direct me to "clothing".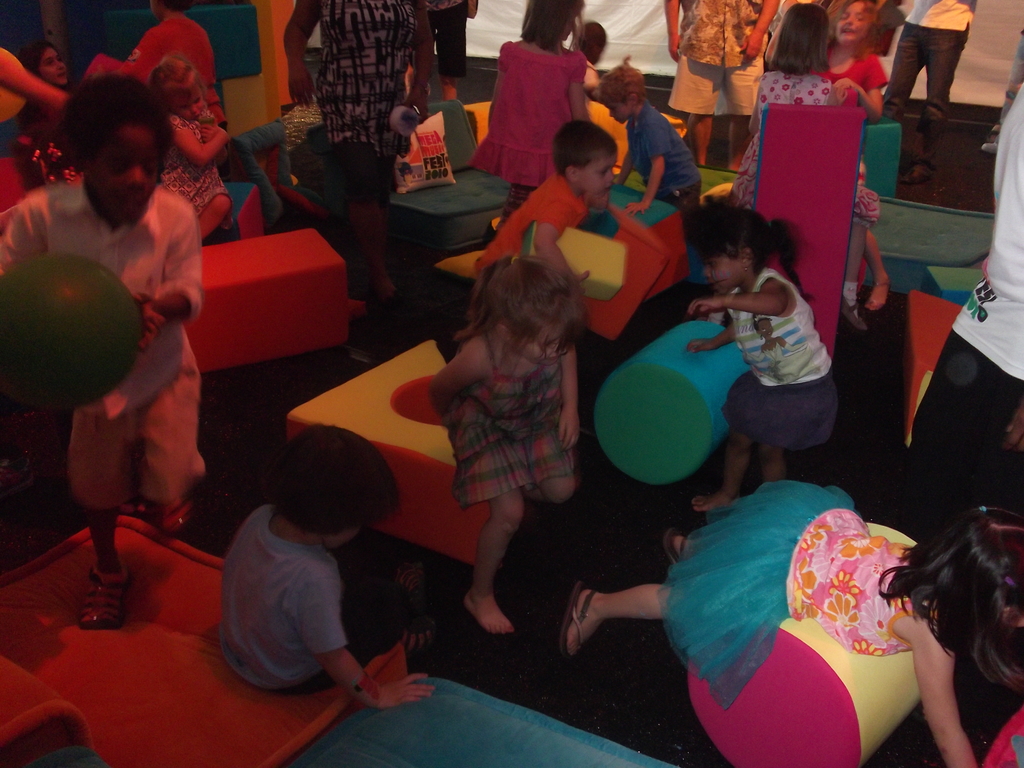
Direction: <box>446,316,577,506</box>.
